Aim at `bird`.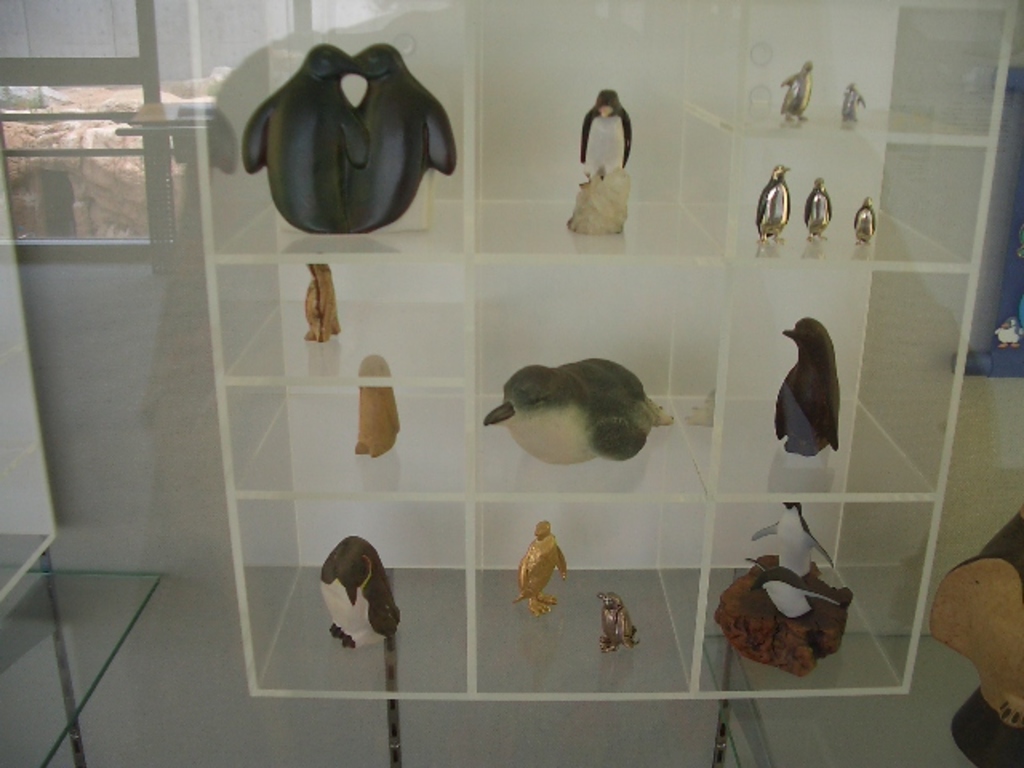
Aimed at 243 42 373 235.
